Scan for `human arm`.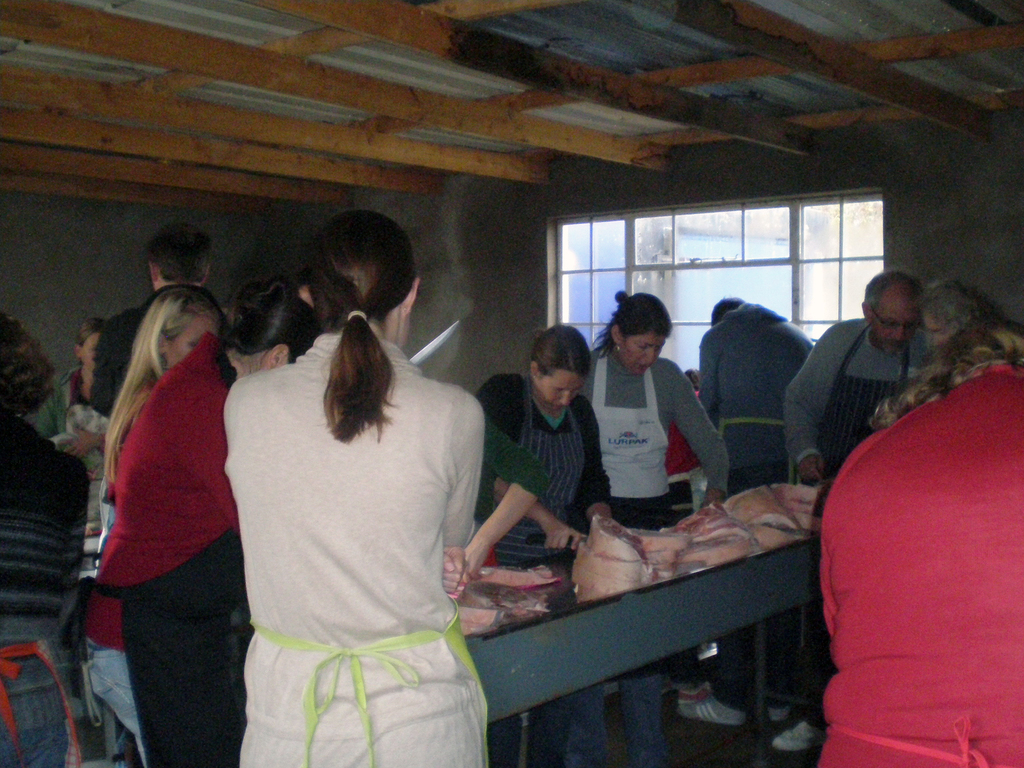
Scan result: {"left": 216, "top": 371, "right": 475, "bottom": 600}.
